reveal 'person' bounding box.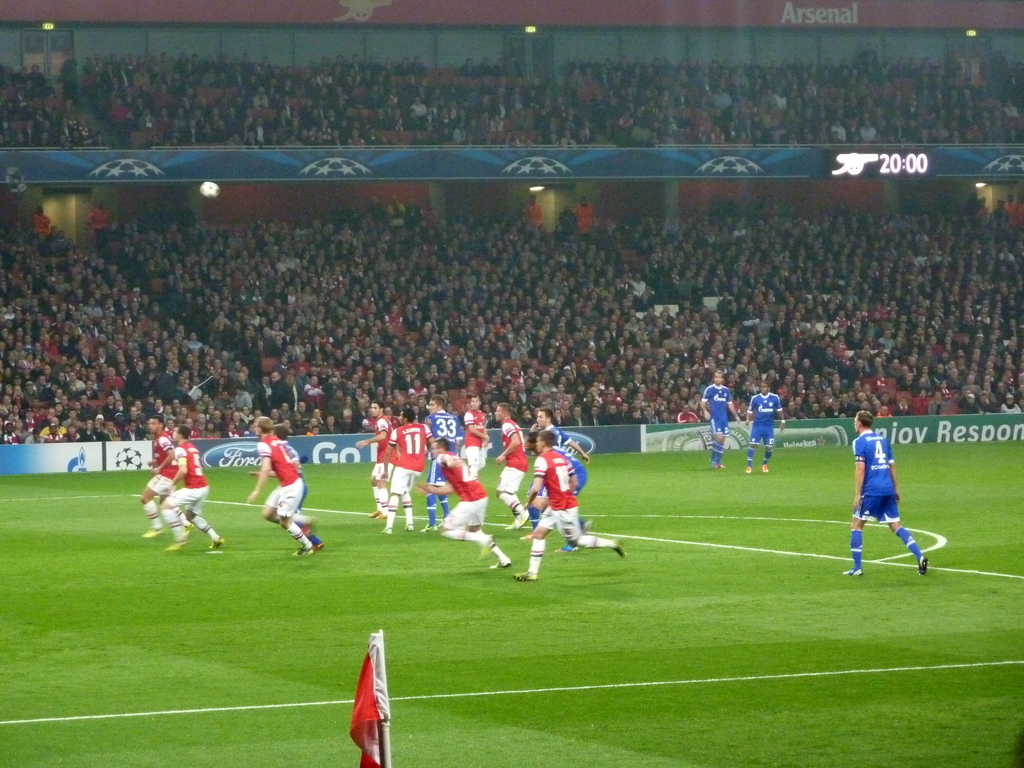
Revealed: select_region(744, 380, 788, 476).
